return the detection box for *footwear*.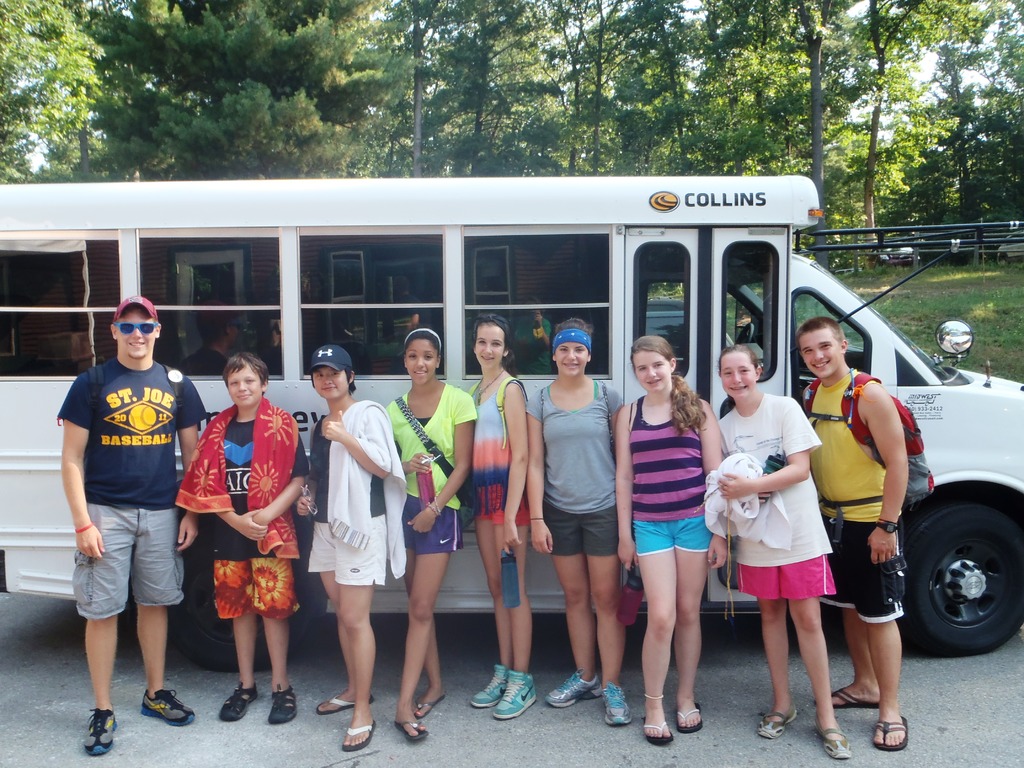
316, 691, 376, 716.
